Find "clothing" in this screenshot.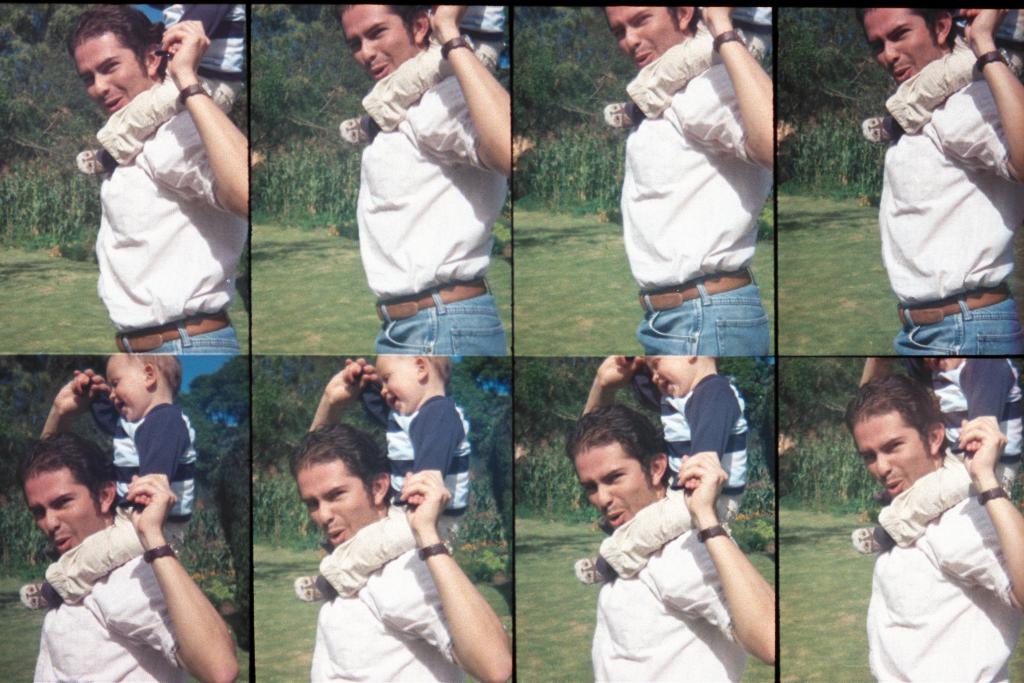
The bounding box for "clothing" is (x1=356, y1=67, x2=510, y2=360).
